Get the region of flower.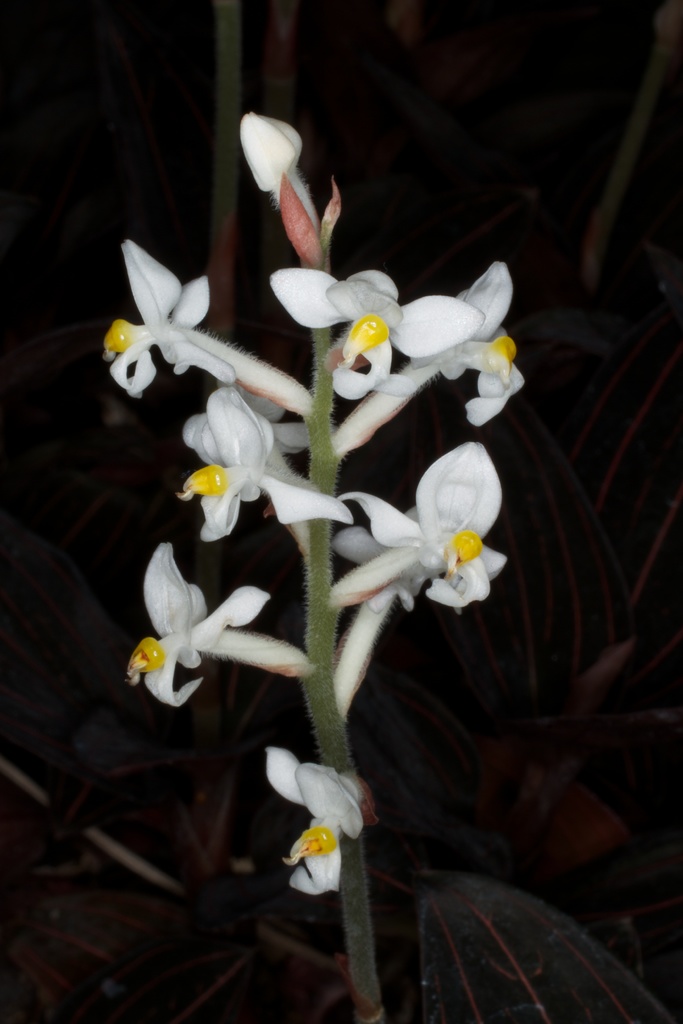
(x1=333, y1=264, x2=531, y2=444).
